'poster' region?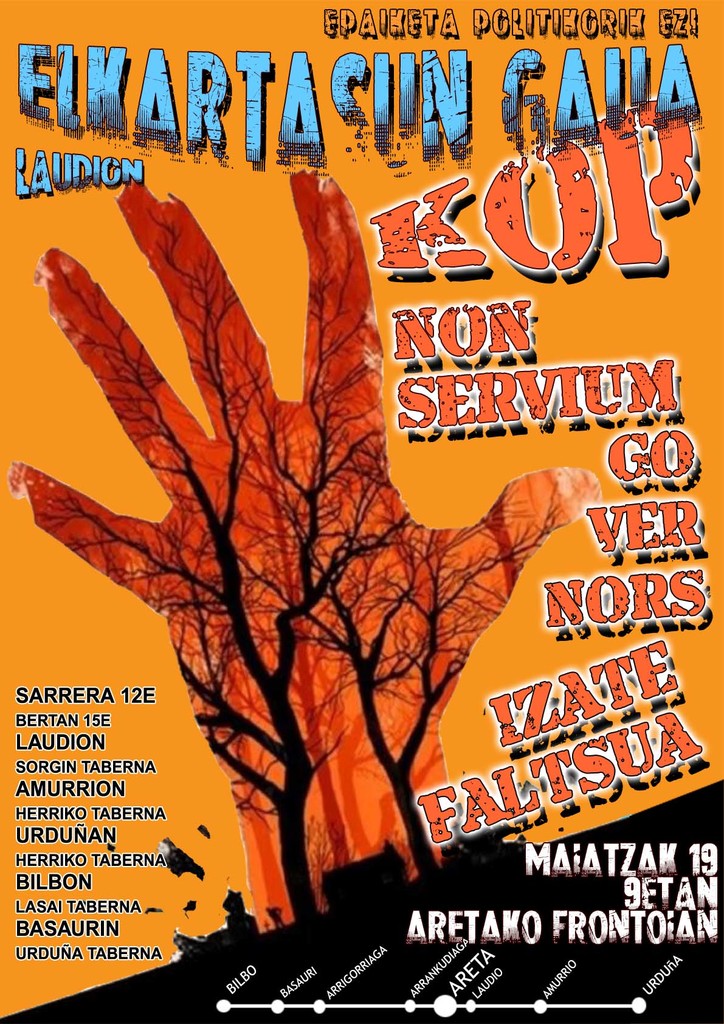
(0,0,723,1023)
